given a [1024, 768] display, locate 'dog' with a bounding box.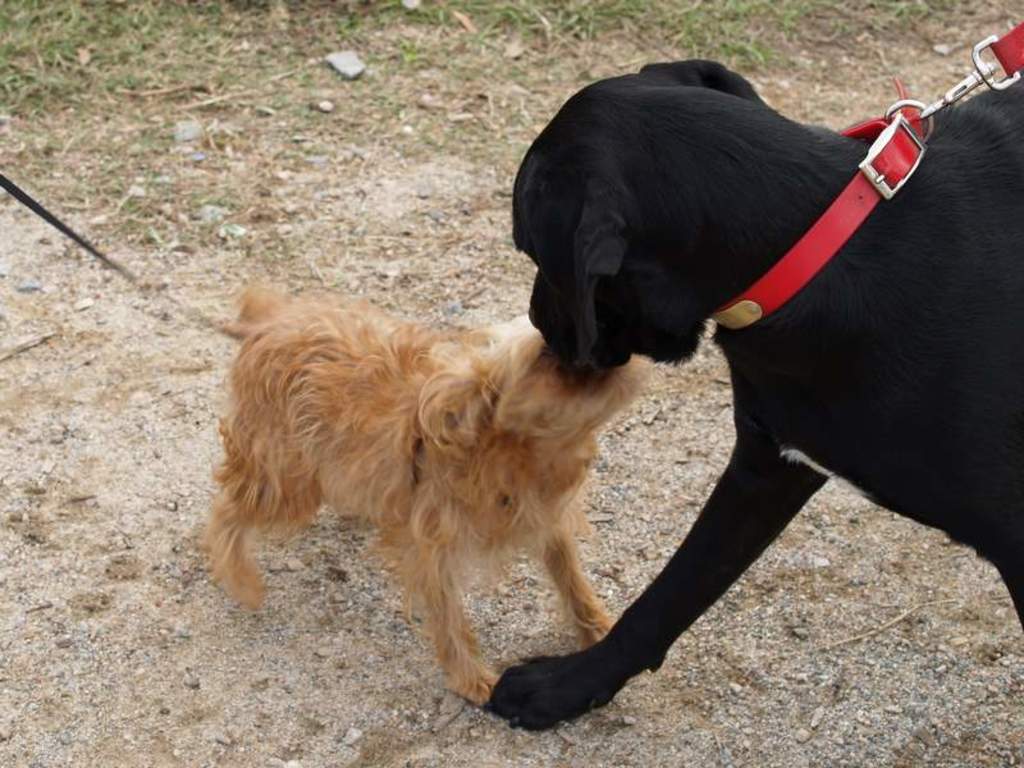
Located: 476, 58, 1023, 736.
